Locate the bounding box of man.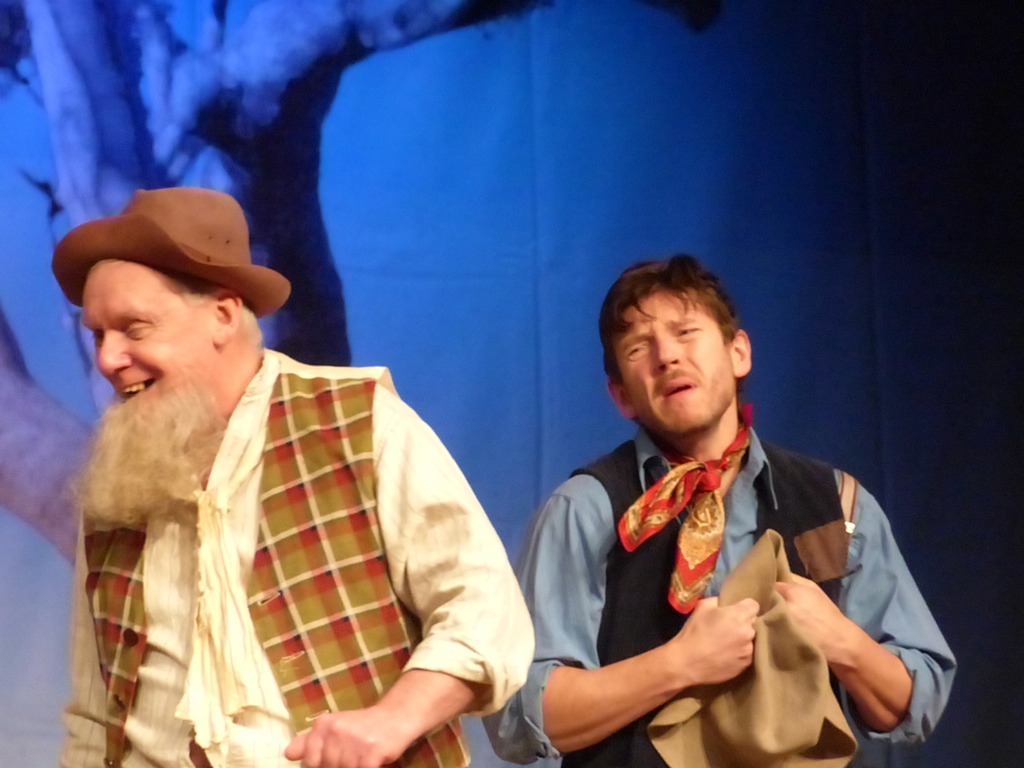
Bounding box: BBox(48, 192, 527, 752).
